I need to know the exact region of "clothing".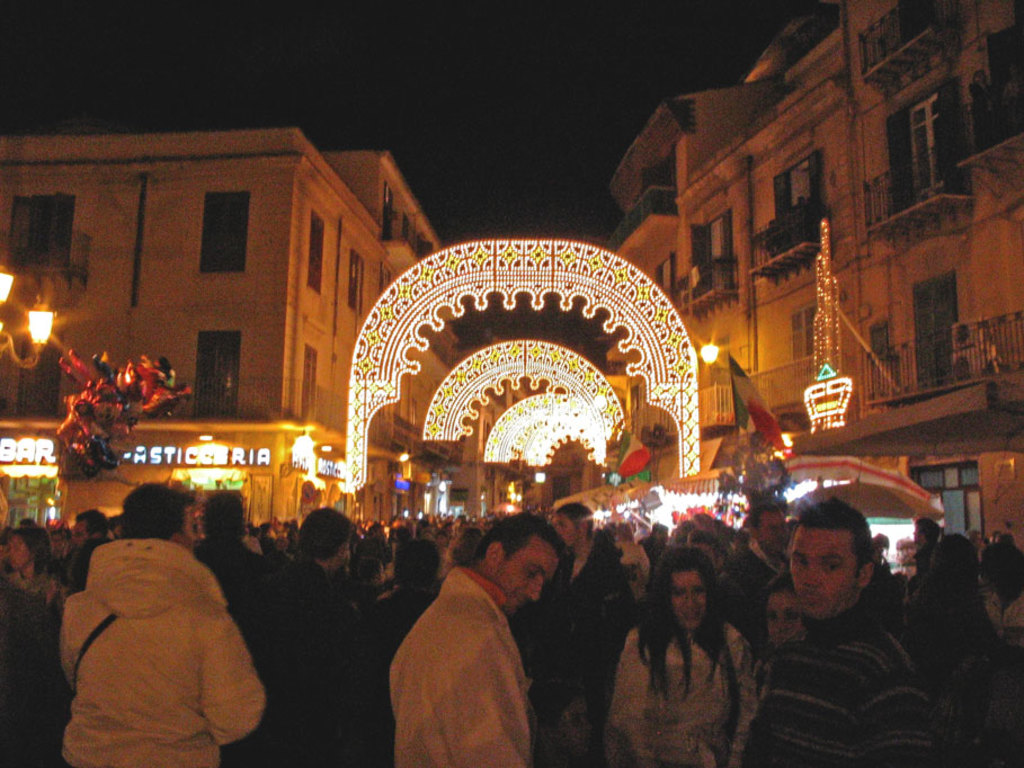
Region: Rect(985, 580, 1023, 667).
